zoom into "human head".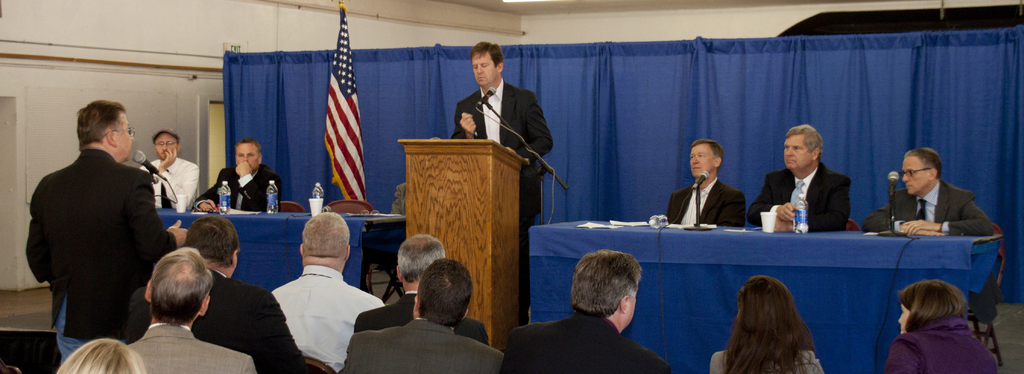
Zoom target: <bbox>571, 259, 654, 326</bbox>.
